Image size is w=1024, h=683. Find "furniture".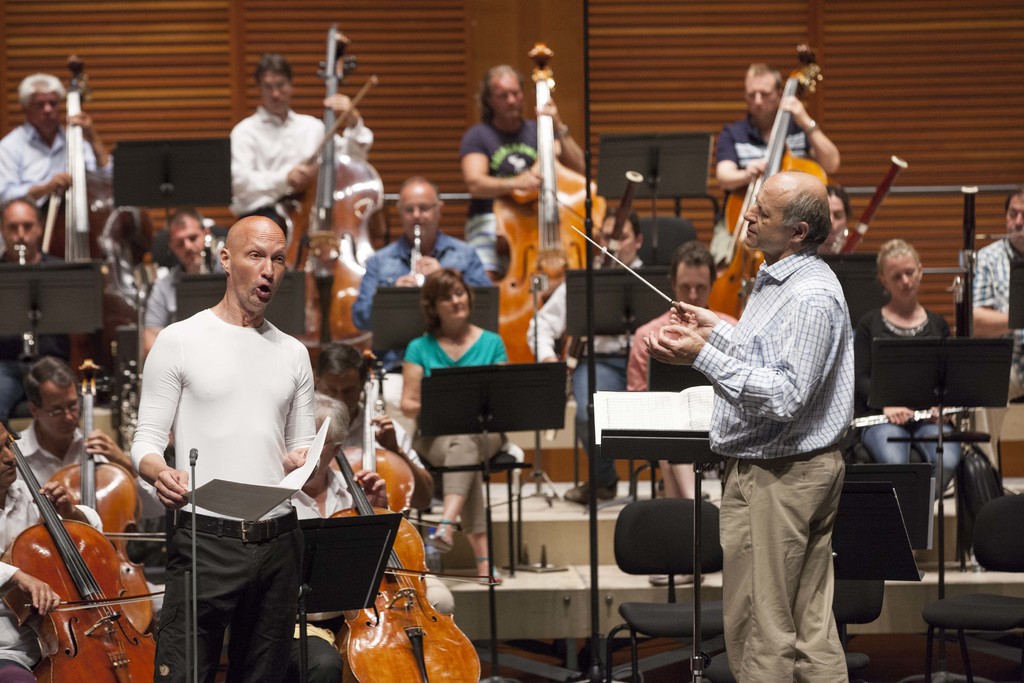
rect(851, 431, 931, 465).
